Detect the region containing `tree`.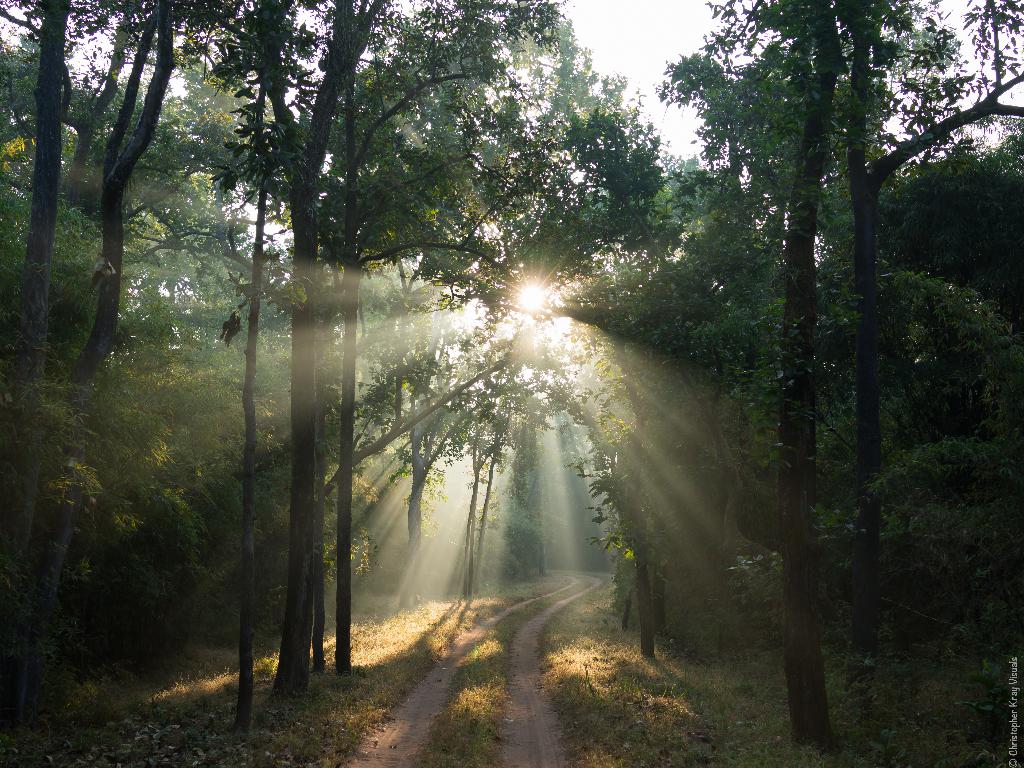
Rect(665, 61, 1023, 626).
